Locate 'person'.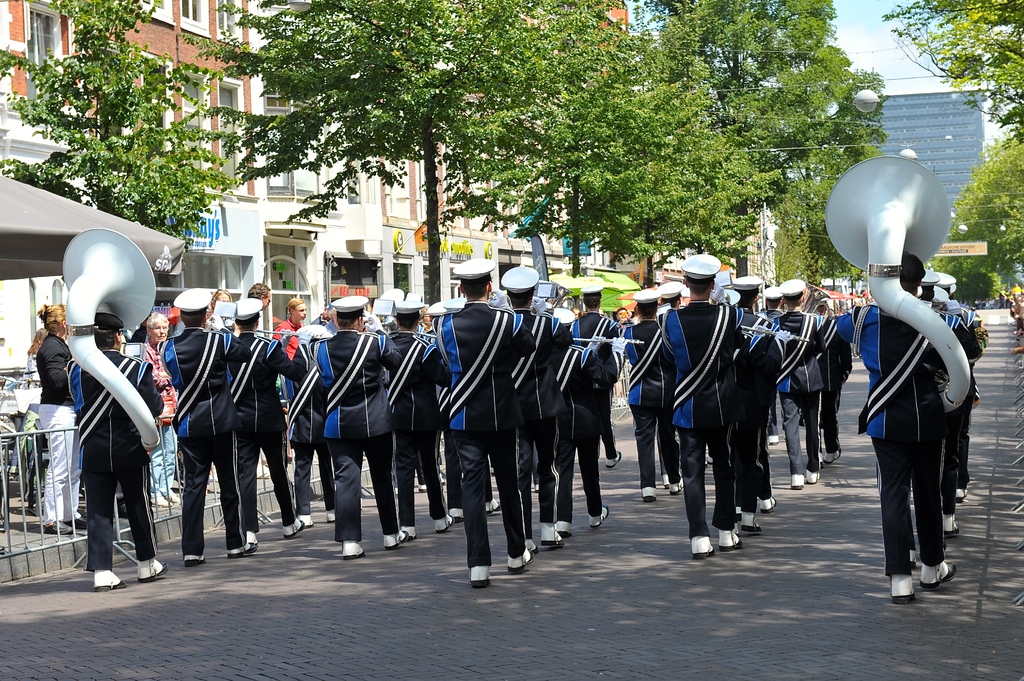
Bounding box: (x1=438, y1=255, x2=545, y2=577).
